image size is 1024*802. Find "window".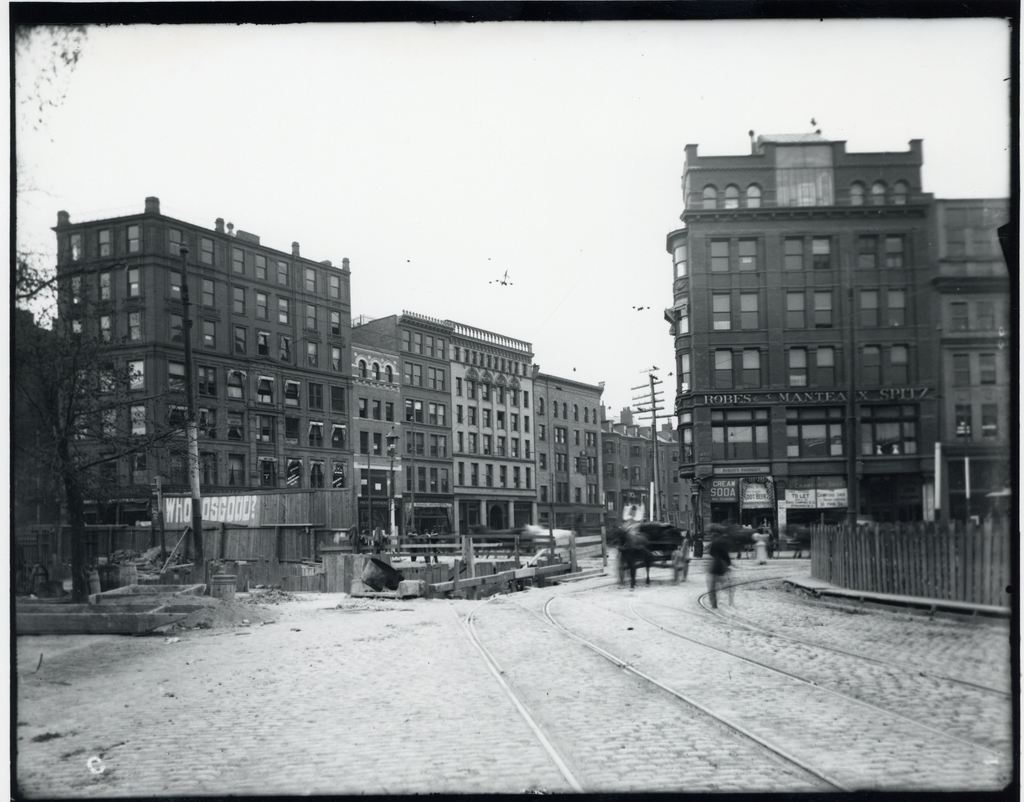
crop(889, 289, 907, 326).
